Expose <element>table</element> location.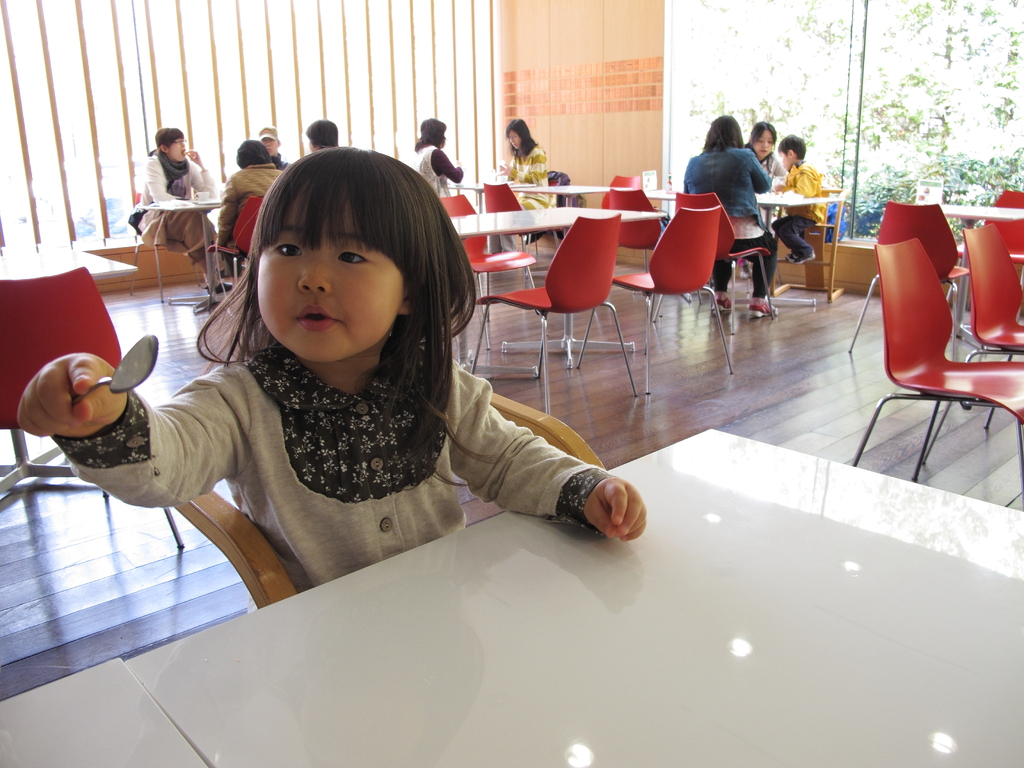
Exposed at bbox=[22, 504, 933, 754].
